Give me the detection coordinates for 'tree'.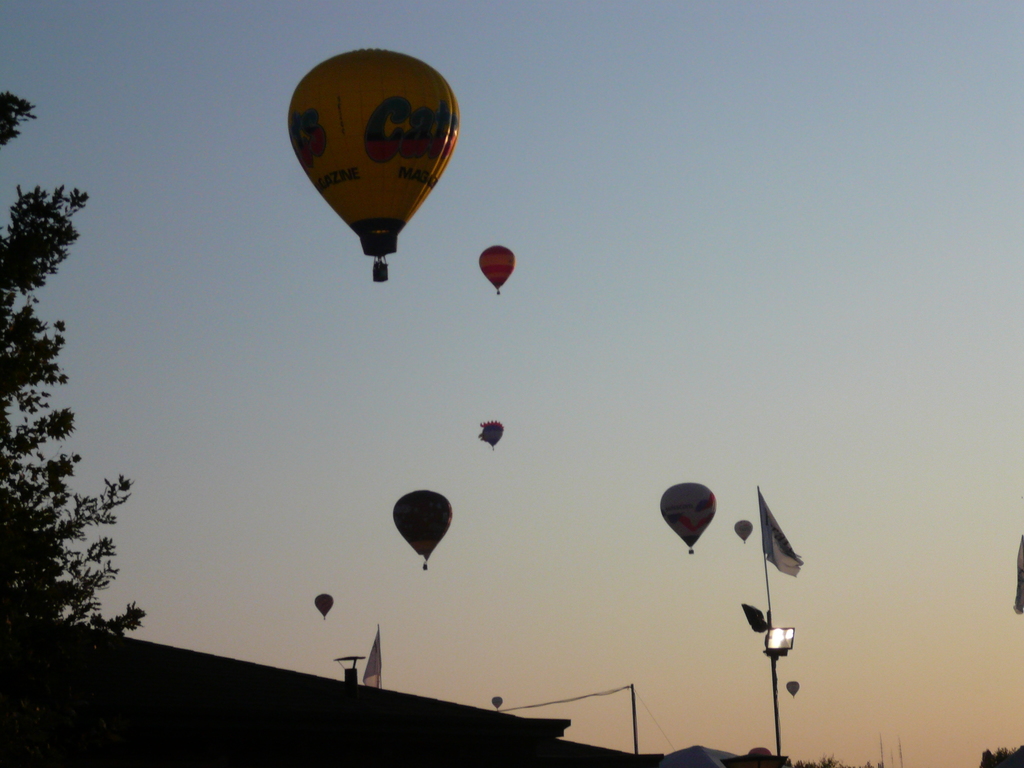
bbox=(785, 748, 890, 767).
